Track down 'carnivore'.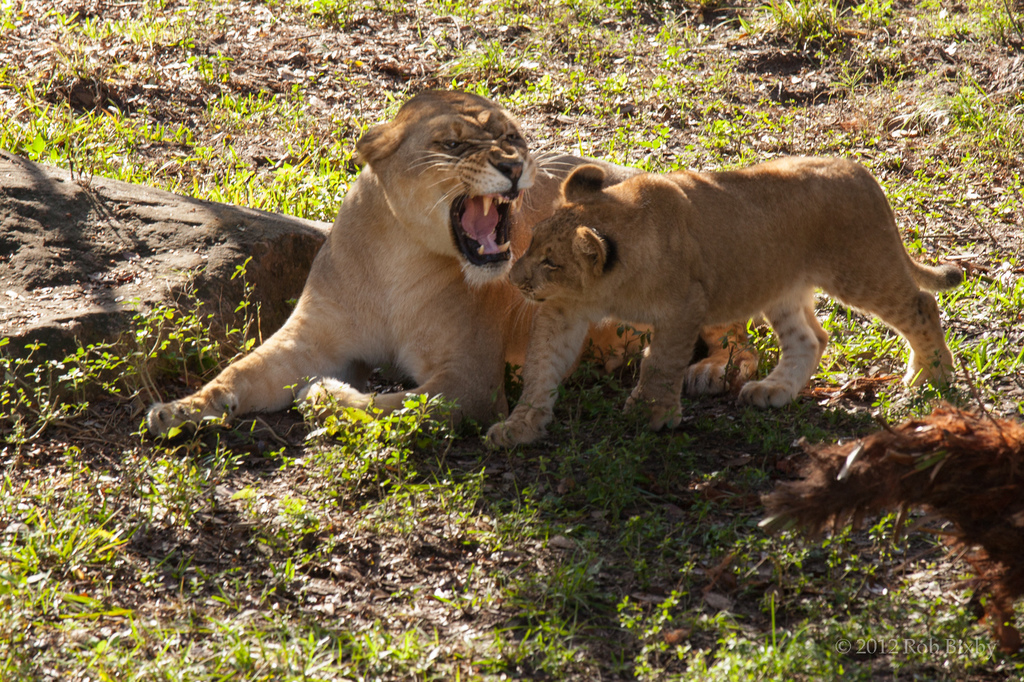
Tracked to 152:89:763:450.
